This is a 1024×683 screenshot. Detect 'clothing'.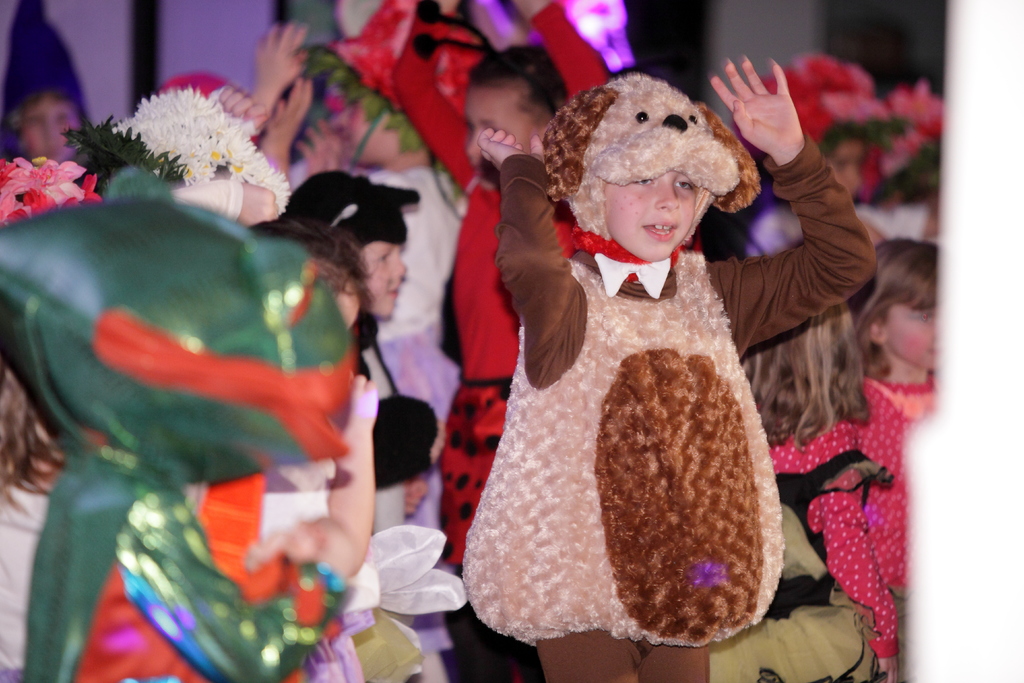
{"left": 385, "top": 0, "right": 609, "bottom": 565}.
